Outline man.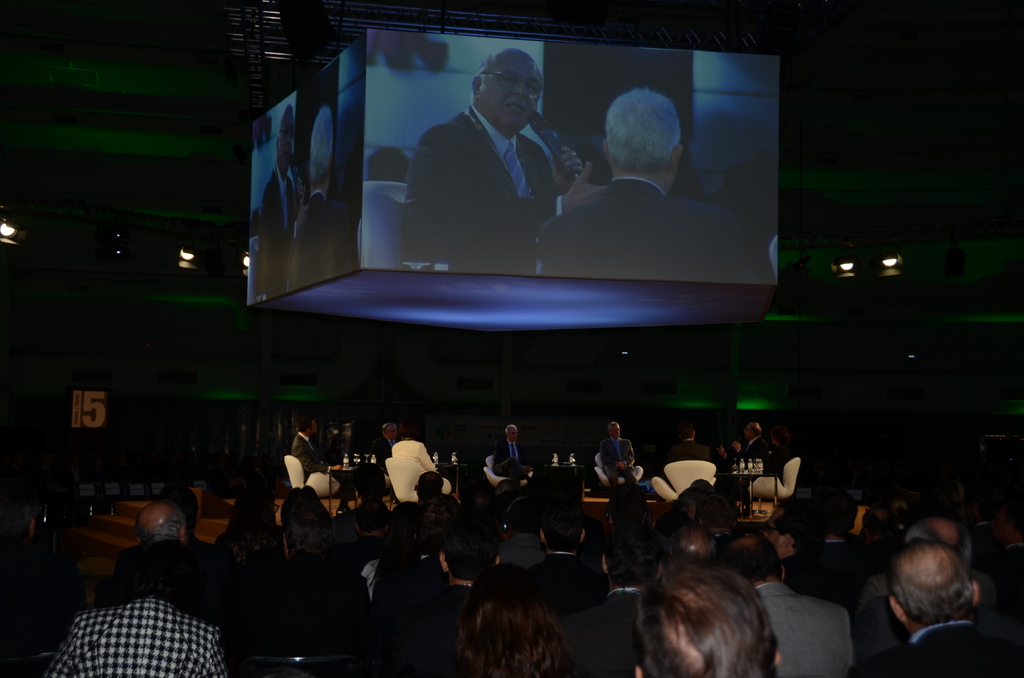
Outline: (left=601, top=416, right=647, bottom=488).
